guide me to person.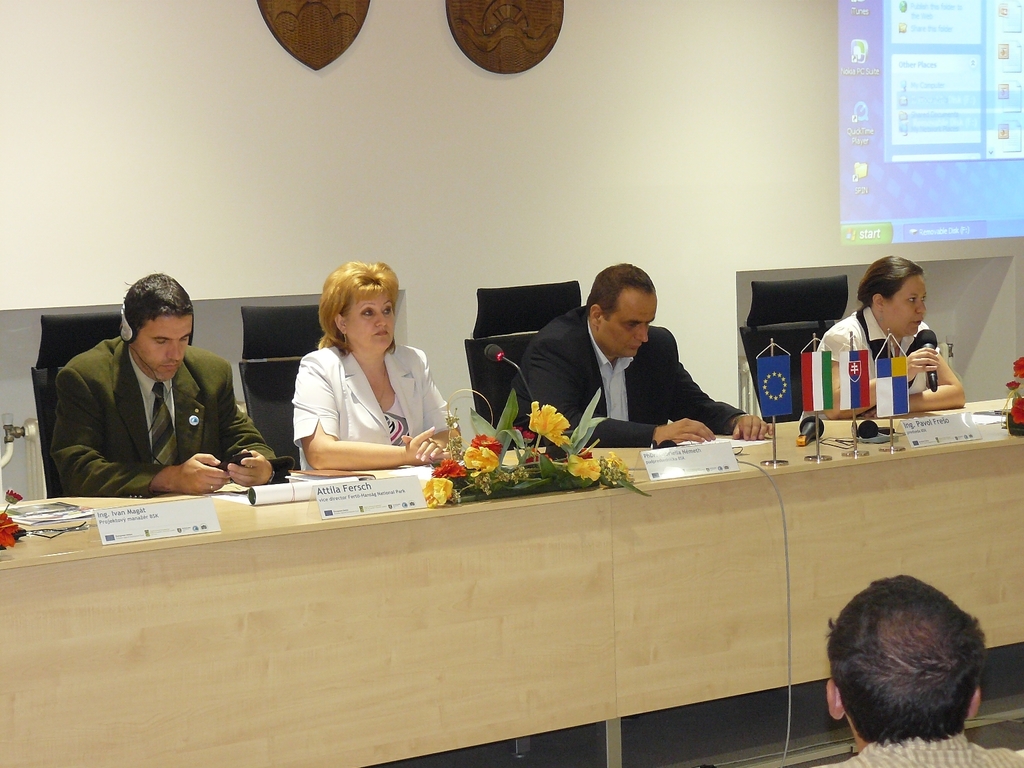
Guidance: (x1=509, y1=259, x2=773, y2=447).
